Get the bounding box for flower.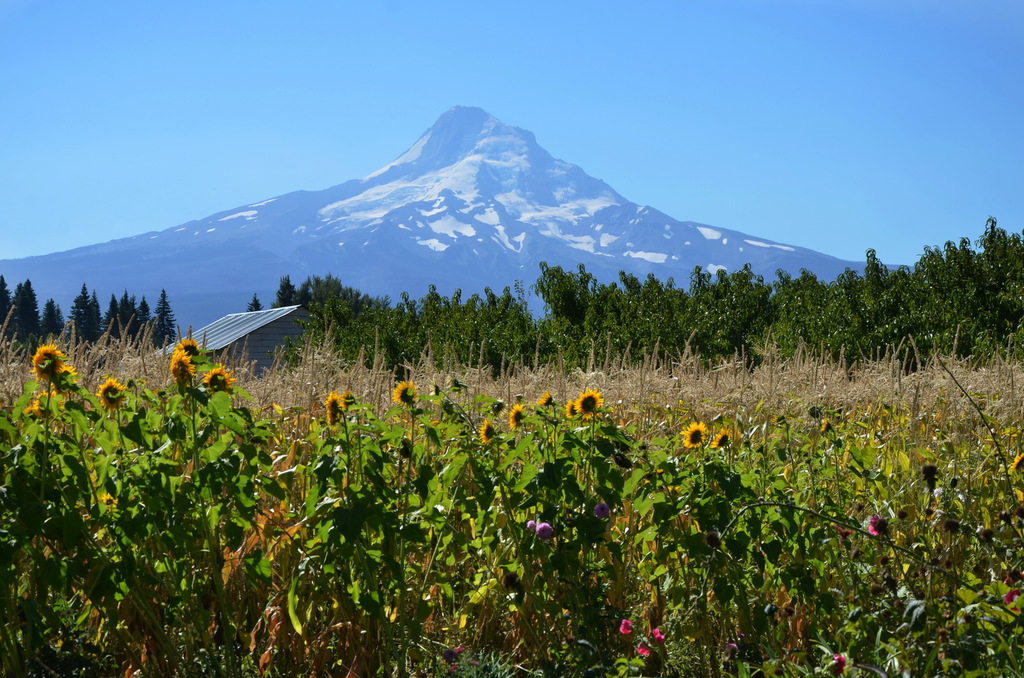
<bbox>829, 655, 845, 675</bbox>.
